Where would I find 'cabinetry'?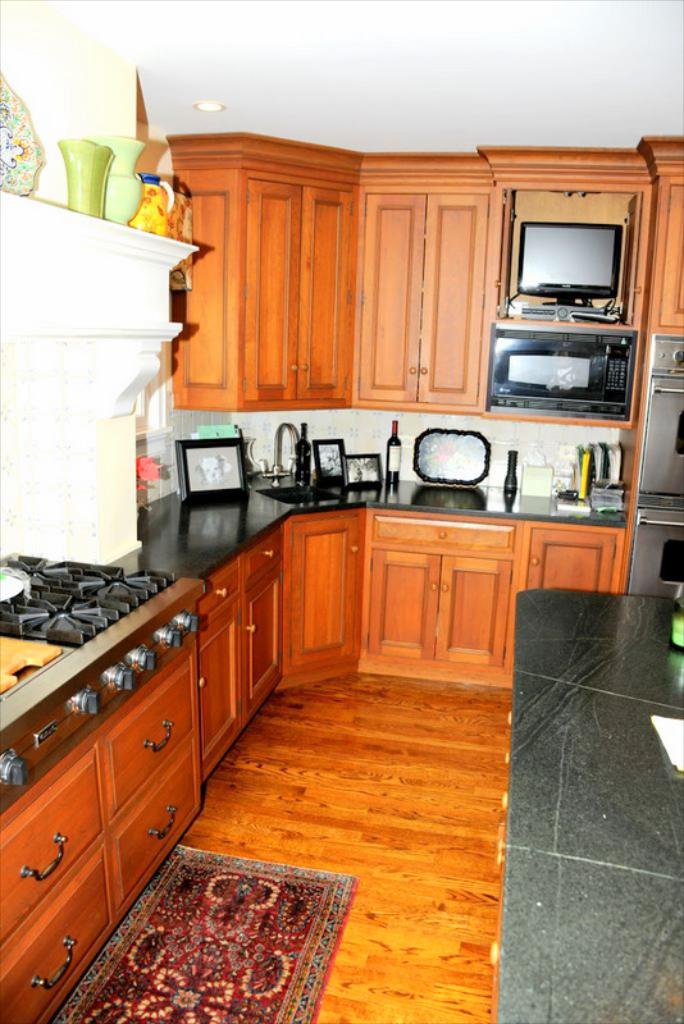
At detection(238, 530, 282, 722).
